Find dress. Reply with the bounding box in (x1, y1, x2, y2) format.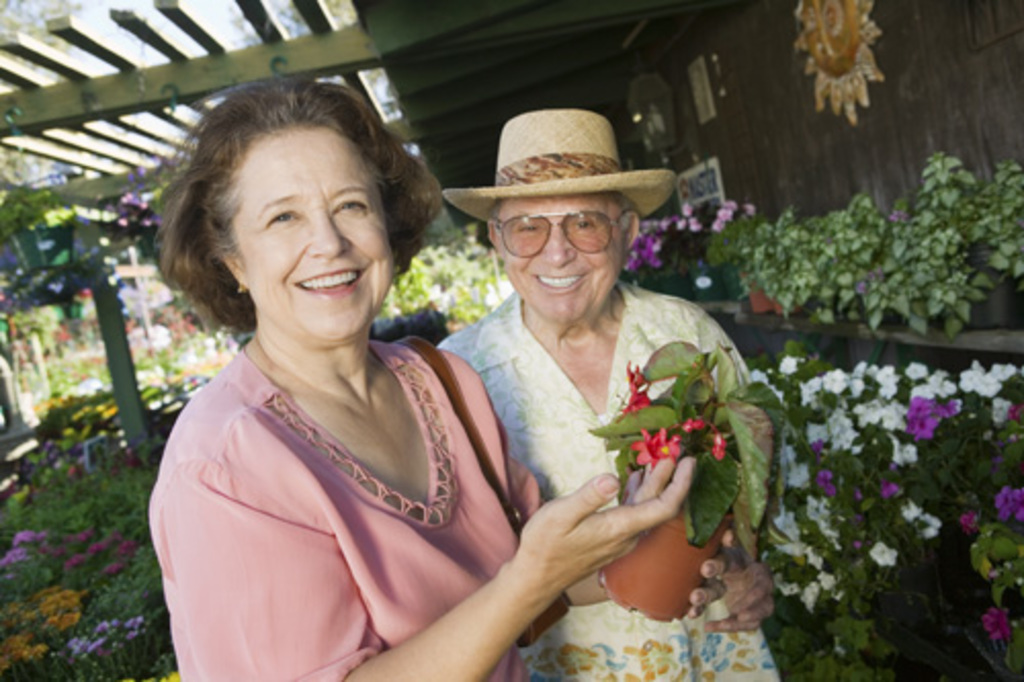
(516, 416, 780, 680).
